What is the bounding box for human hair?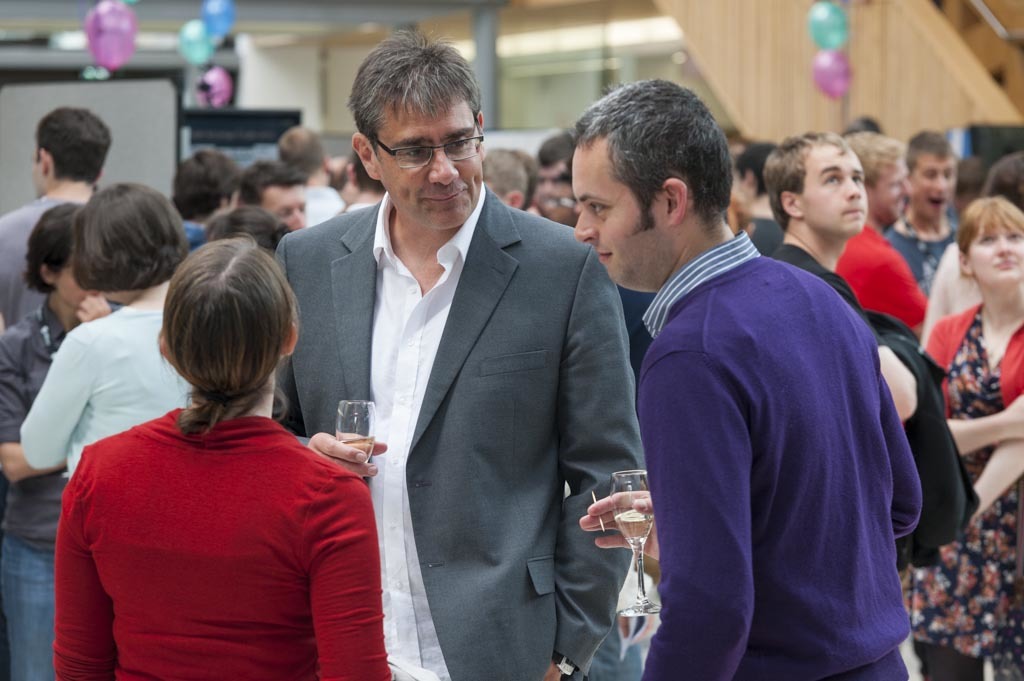
<bbox>906, 128, 953, 172</bbox>.
